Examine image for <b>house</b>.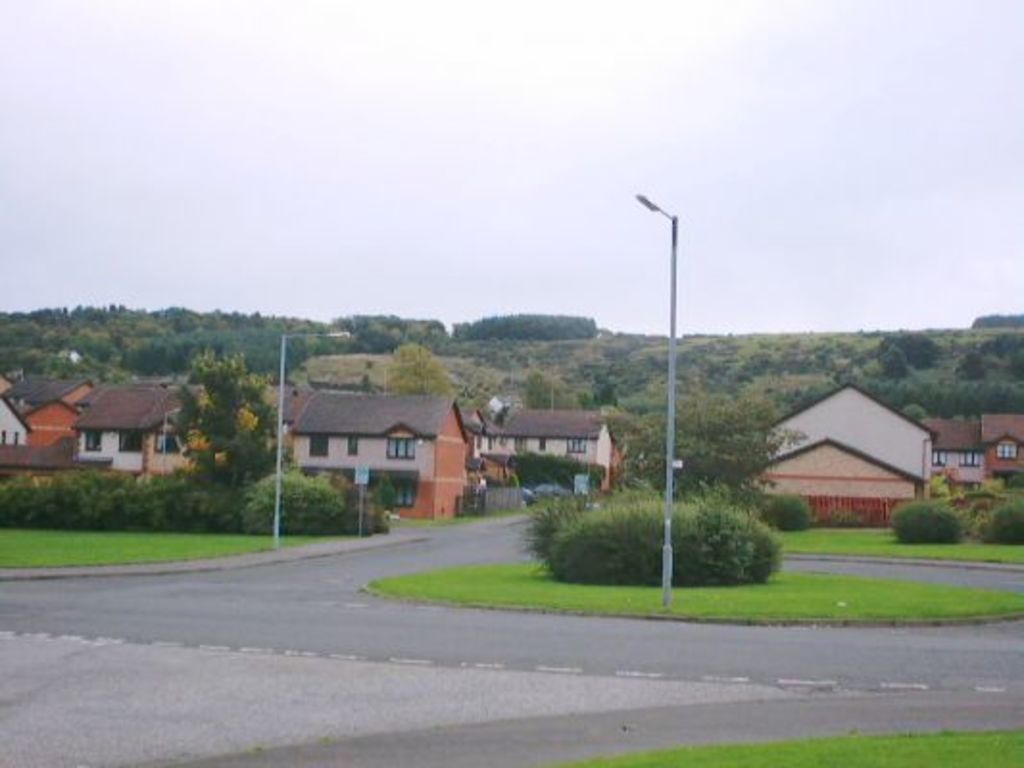
Examination result: [x1=273, y1=371, x2=496, y2=513].
